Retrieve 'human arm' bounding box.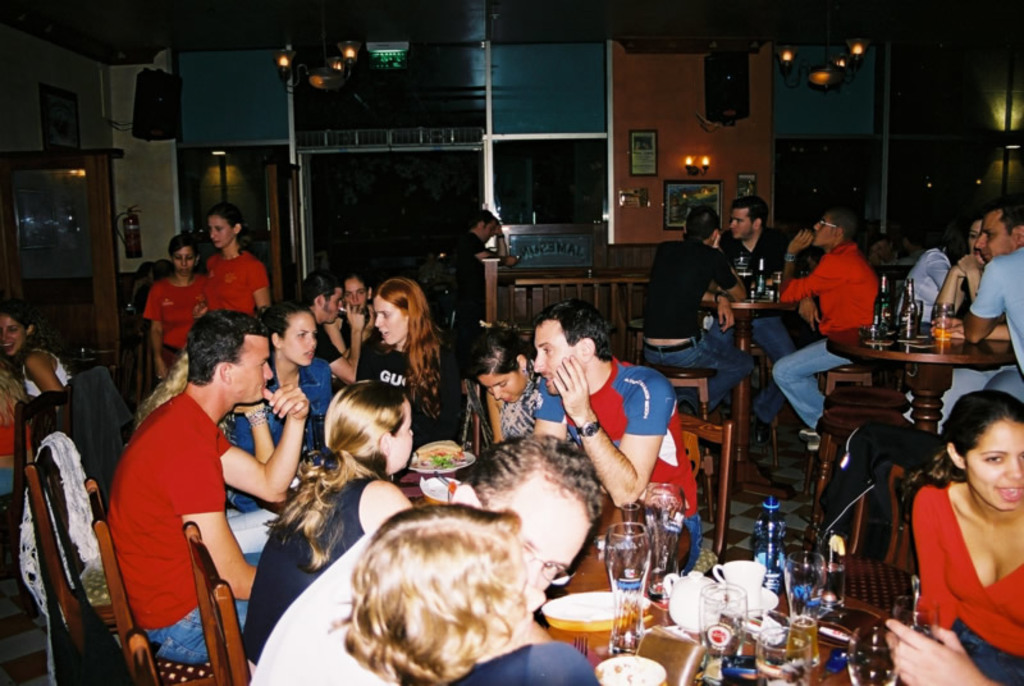
Bounding box: x1=175 y1=451 x2=265 y2=600.
